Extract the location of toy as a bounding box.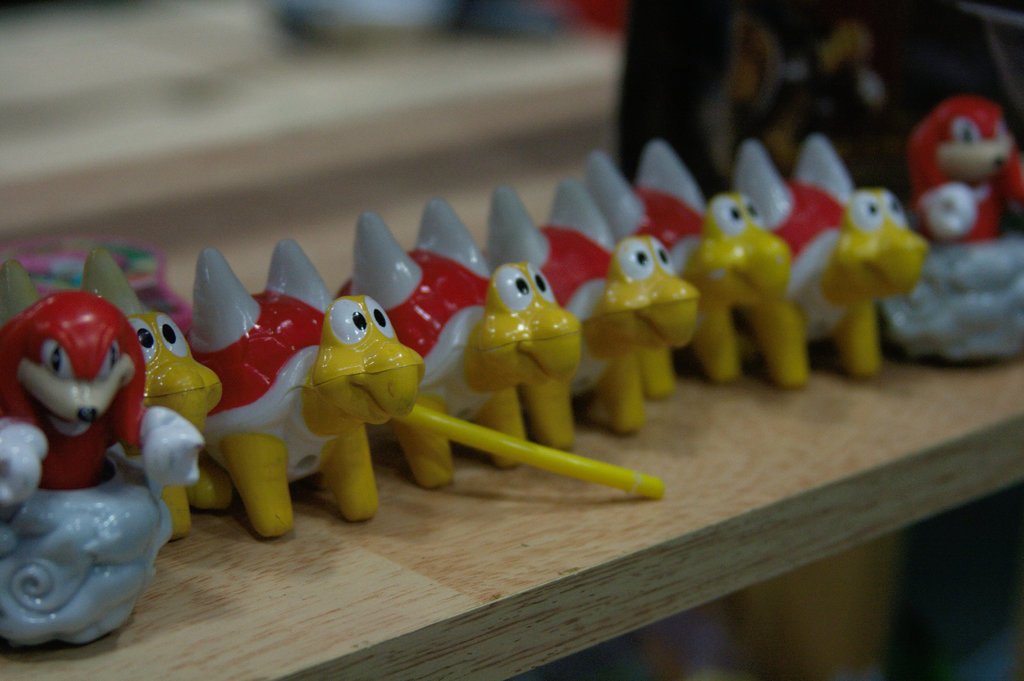
[733, 136, 938, 387].
